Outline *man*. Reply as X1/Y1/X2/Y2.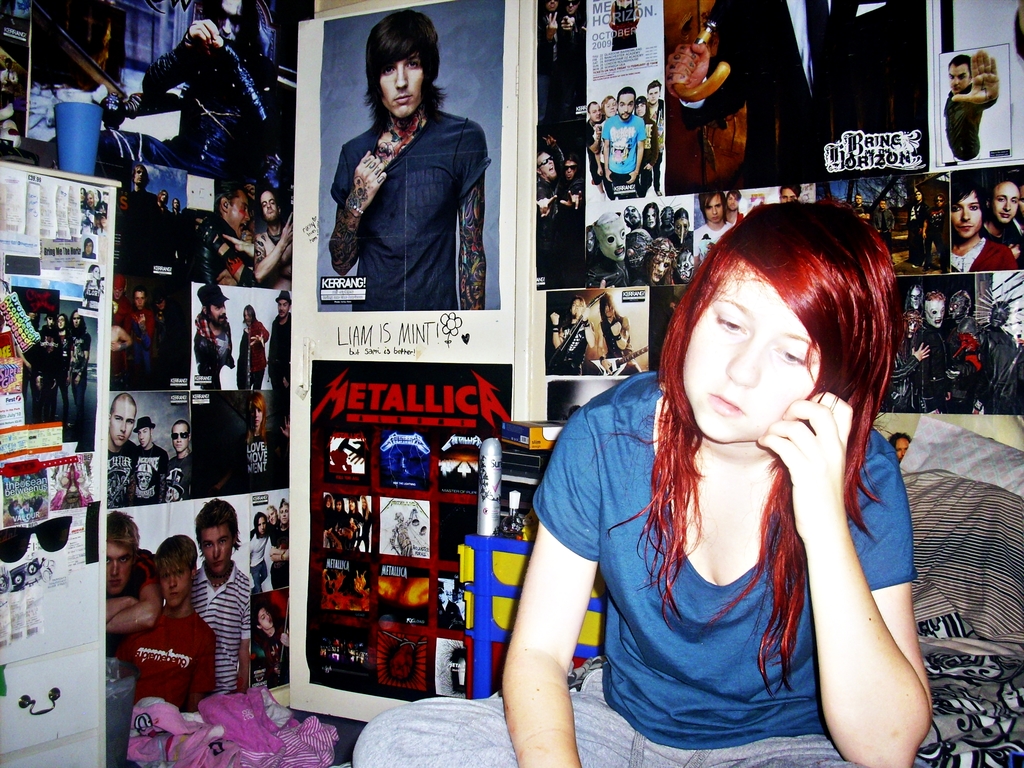
904/186/930/268.
